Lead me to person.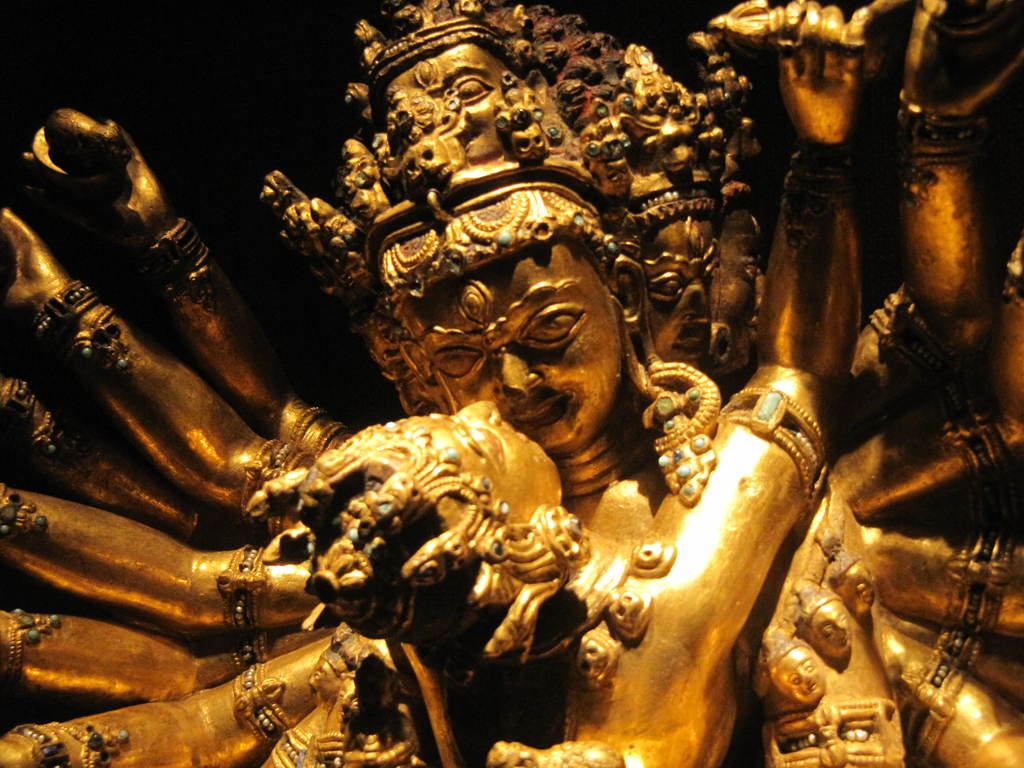
Lead to box(0, 0, 1023, 767).
